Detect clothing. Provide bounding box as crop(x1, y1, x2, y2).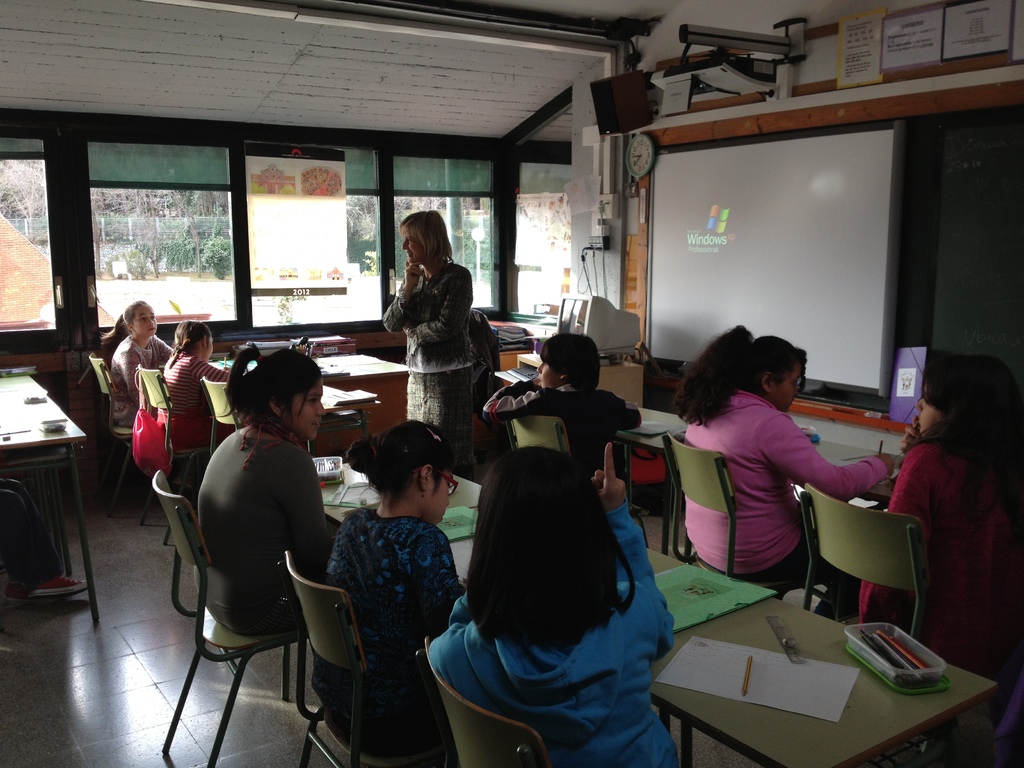
crop(382, 256, 481, 486).
